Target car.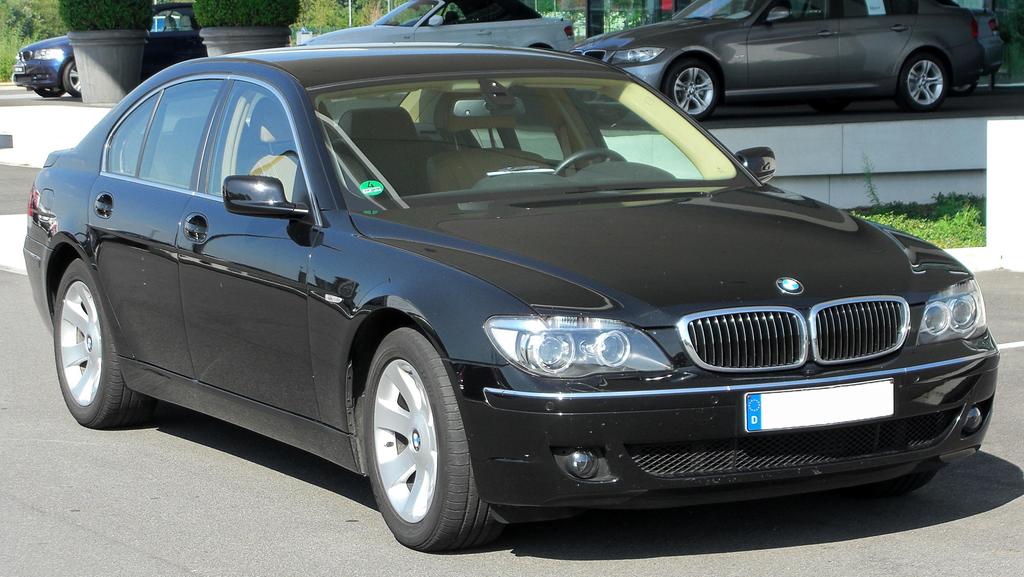
Target region: 19:36:1005:554.
